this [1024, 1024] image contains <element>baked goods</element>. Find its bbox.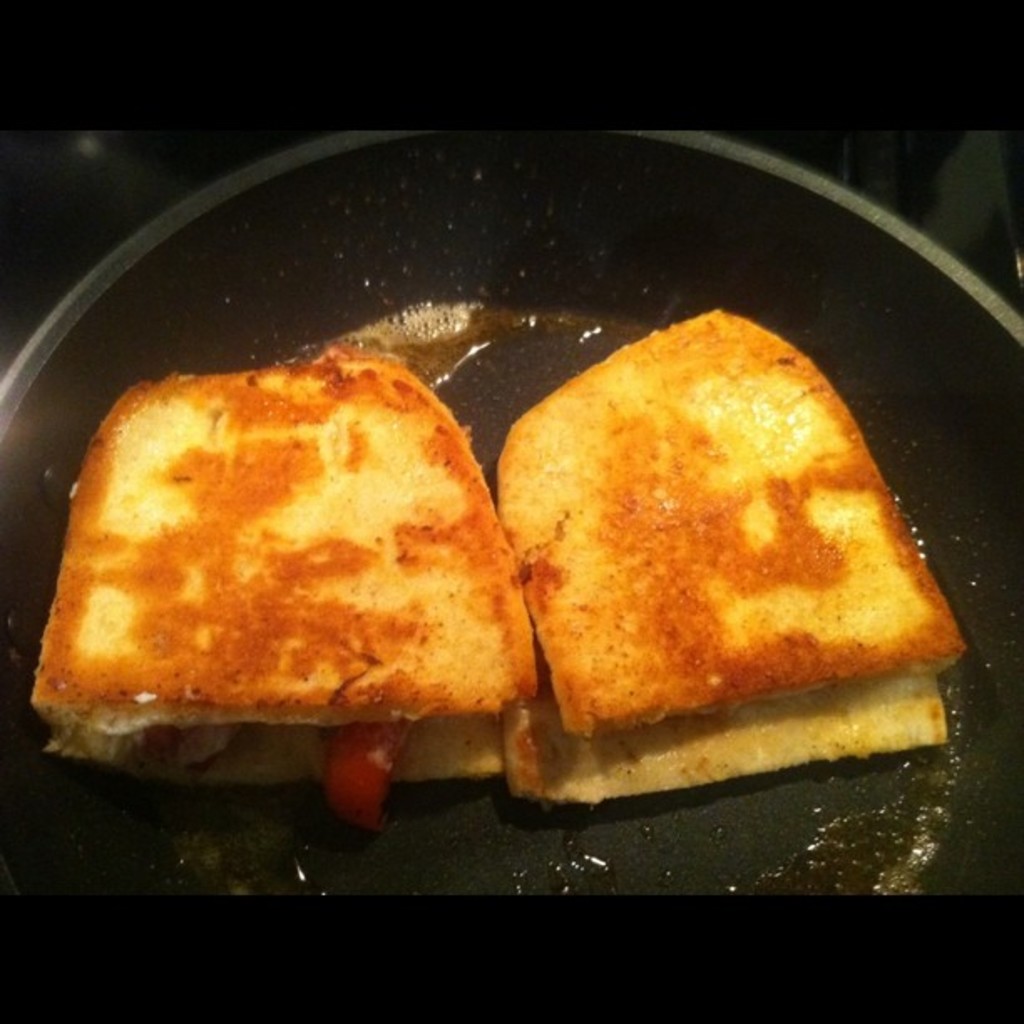
[507,305,977,801].
